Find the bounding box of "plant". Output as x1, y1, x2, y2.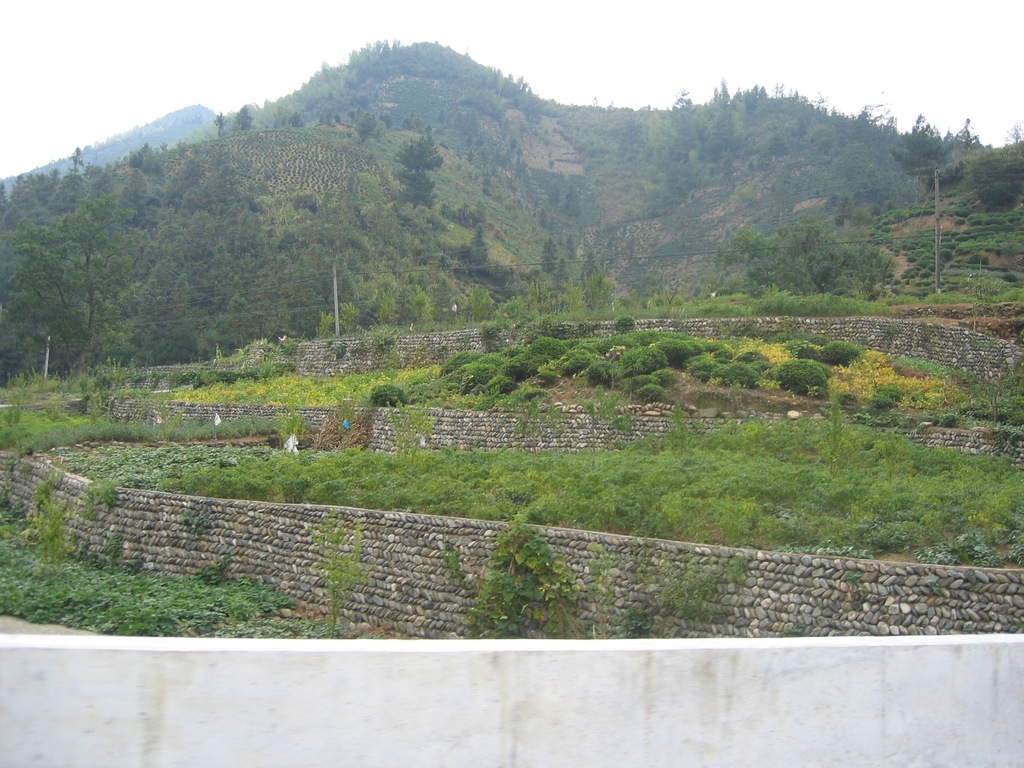
847, 568, 870, 597.
